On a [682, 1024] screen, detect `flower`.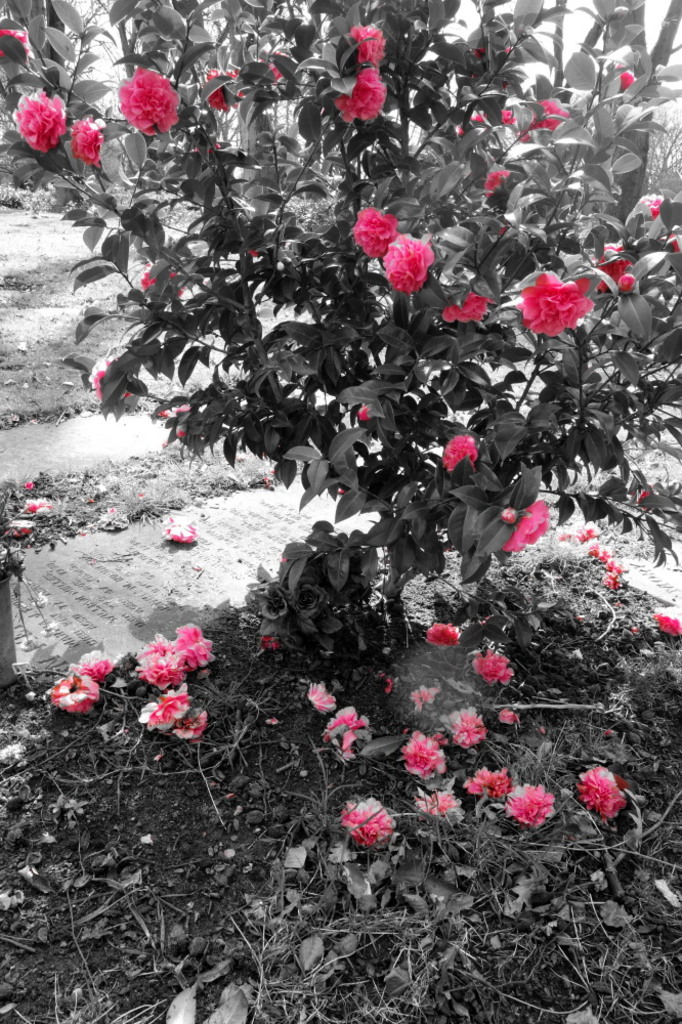
479,168,517,207.
